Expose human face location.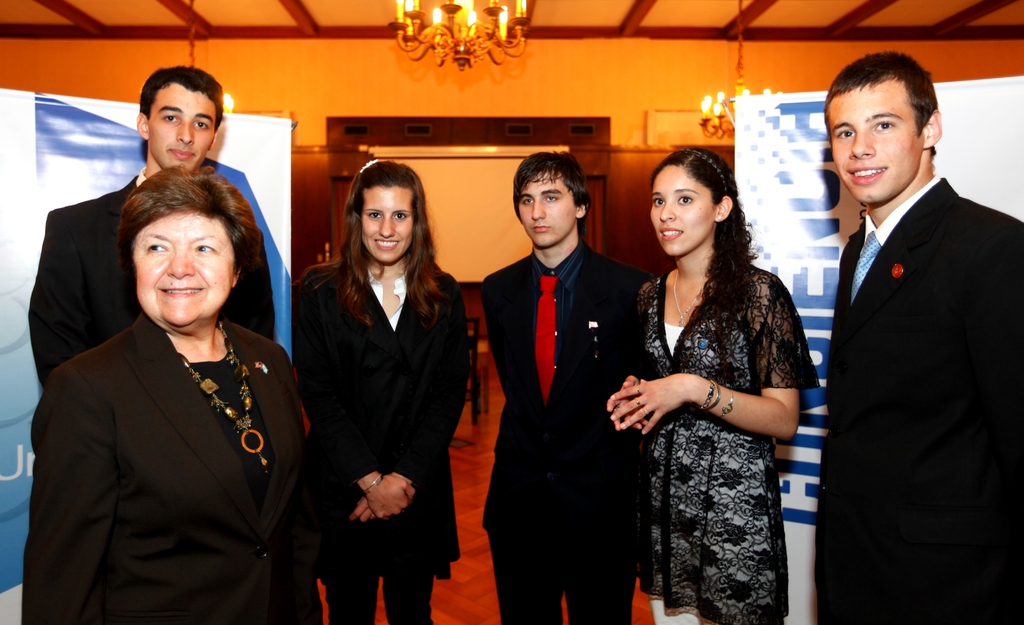
Exposed at 136, 210, 233, 326.
